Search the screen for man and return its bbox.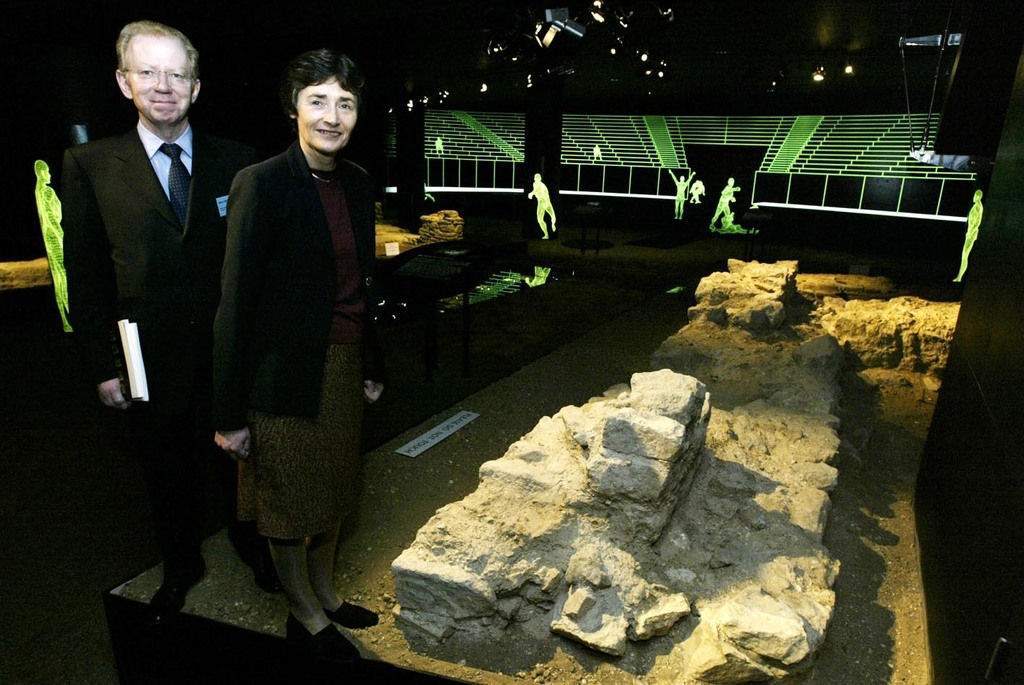
Found: Rect(710, 176, 744, 227).
